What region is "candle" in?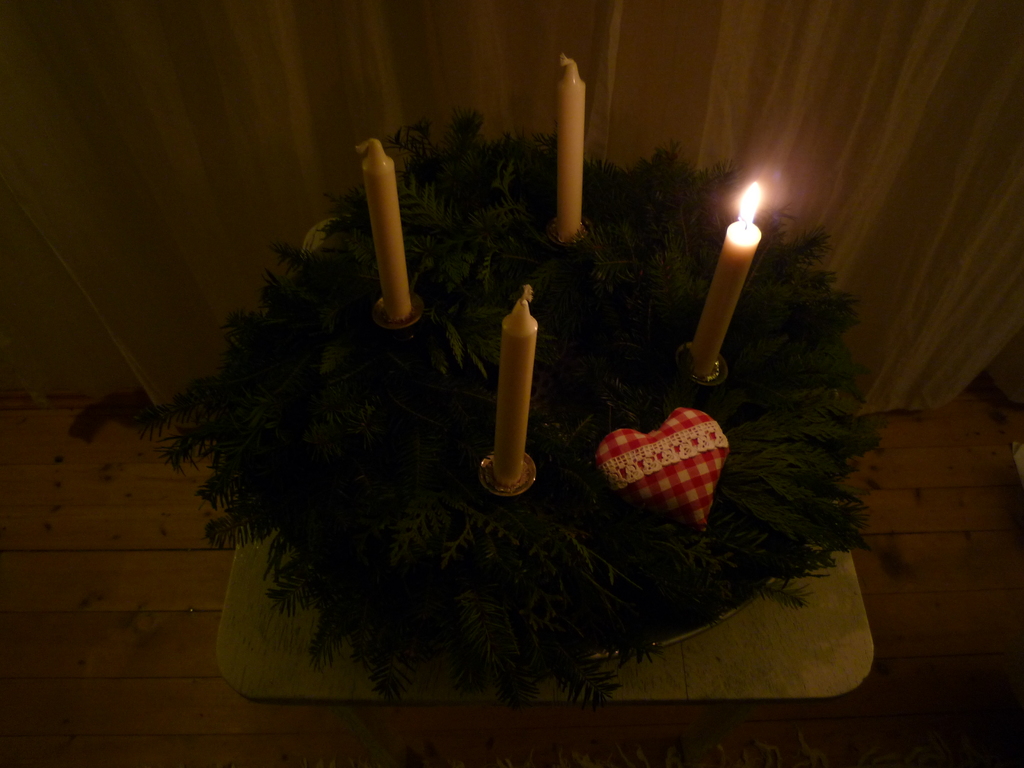
<box>684,179,764,378</box>.
